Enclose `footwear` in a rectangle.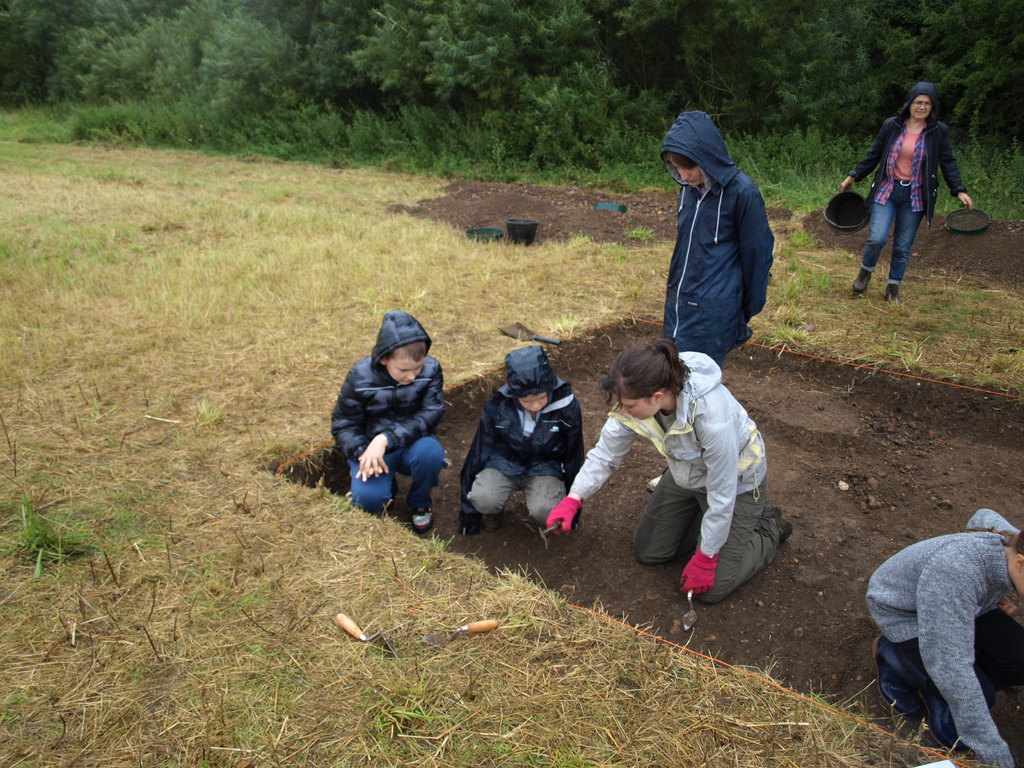
(415,504,436,532).
